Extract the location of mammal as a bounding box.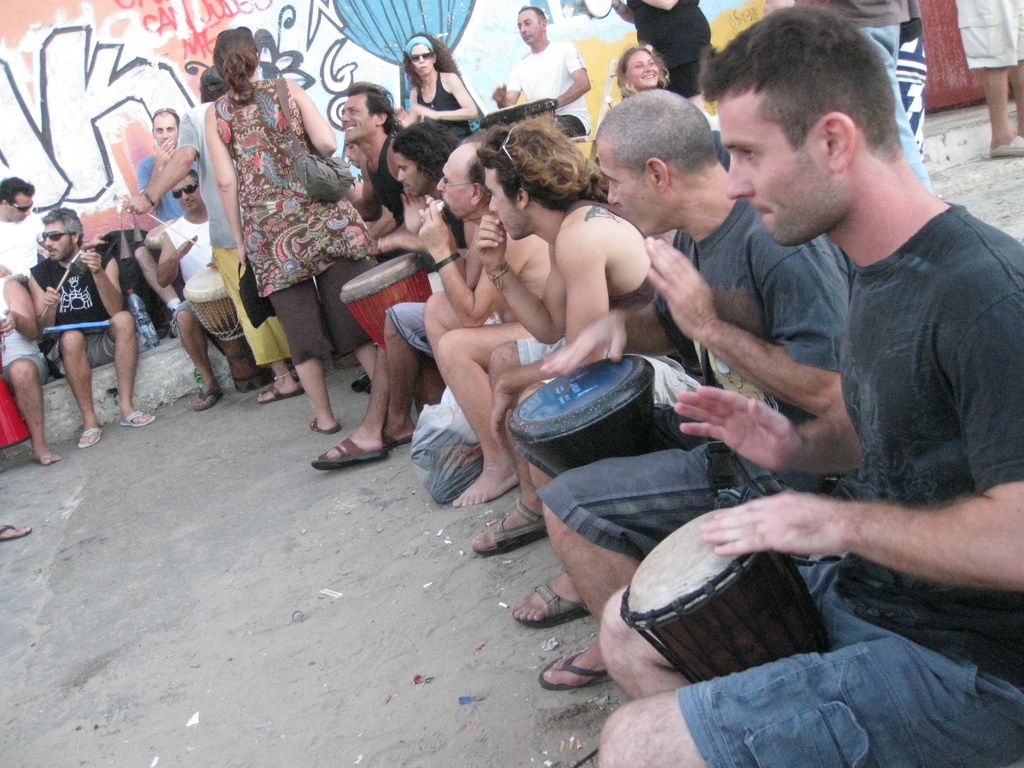
17:195:127:448.
